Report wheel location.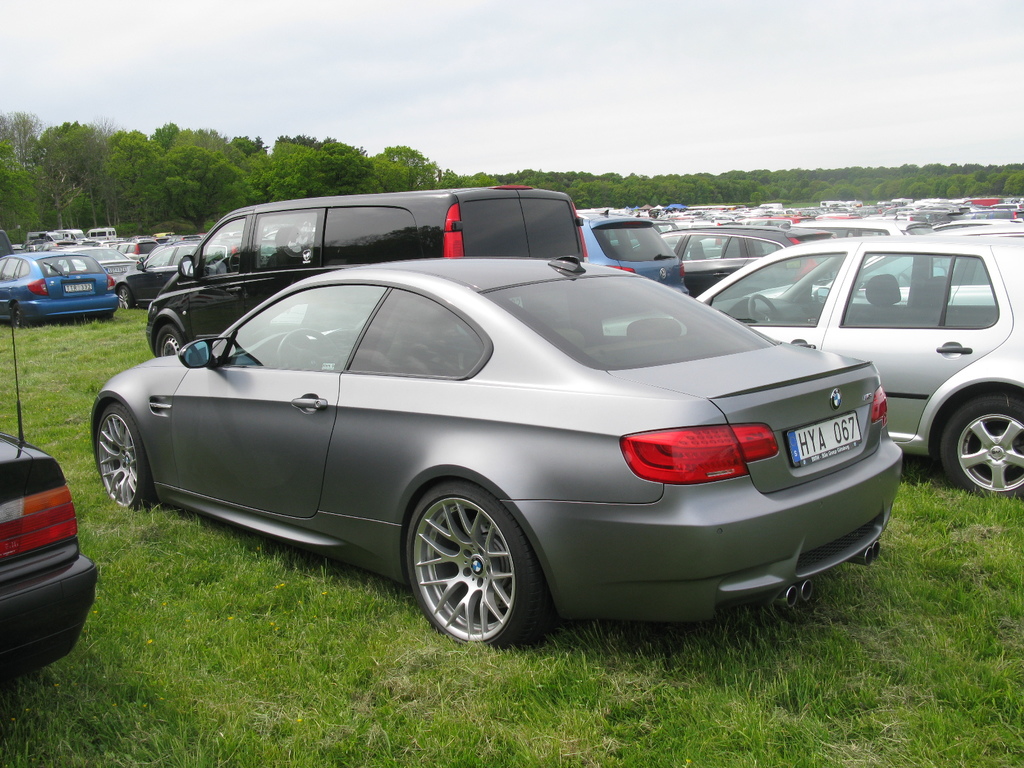
Report: (405,479,556,651).
